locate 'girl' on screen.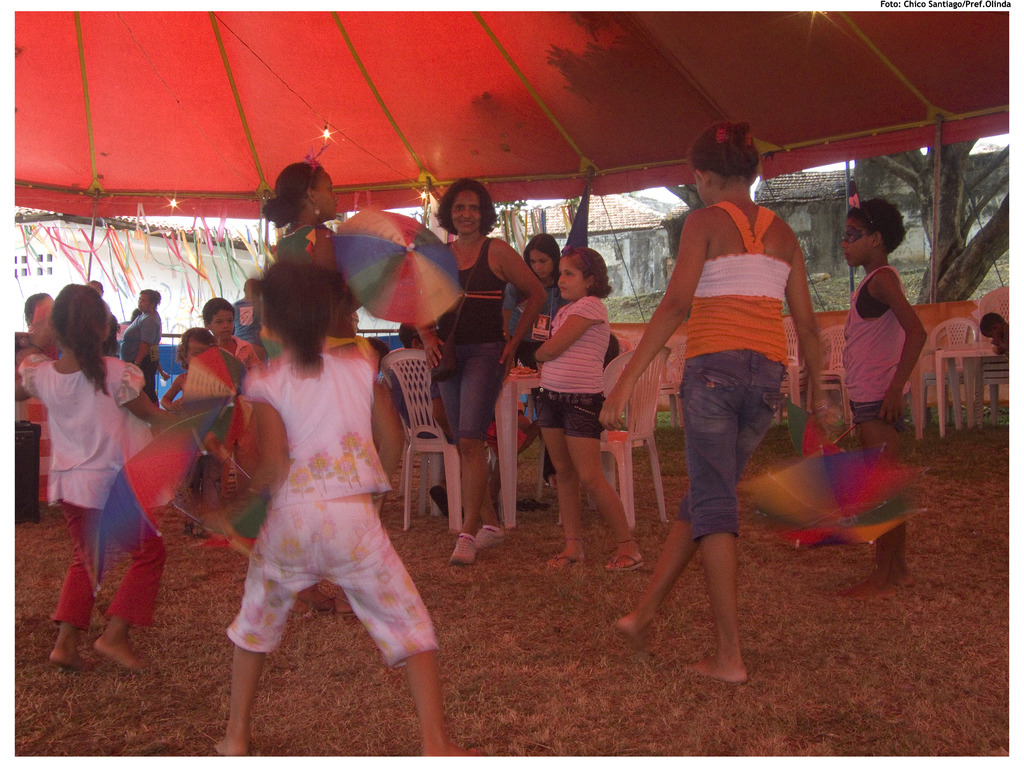
On screen at (x1=519, y1=245, x2=649, y2=580).
